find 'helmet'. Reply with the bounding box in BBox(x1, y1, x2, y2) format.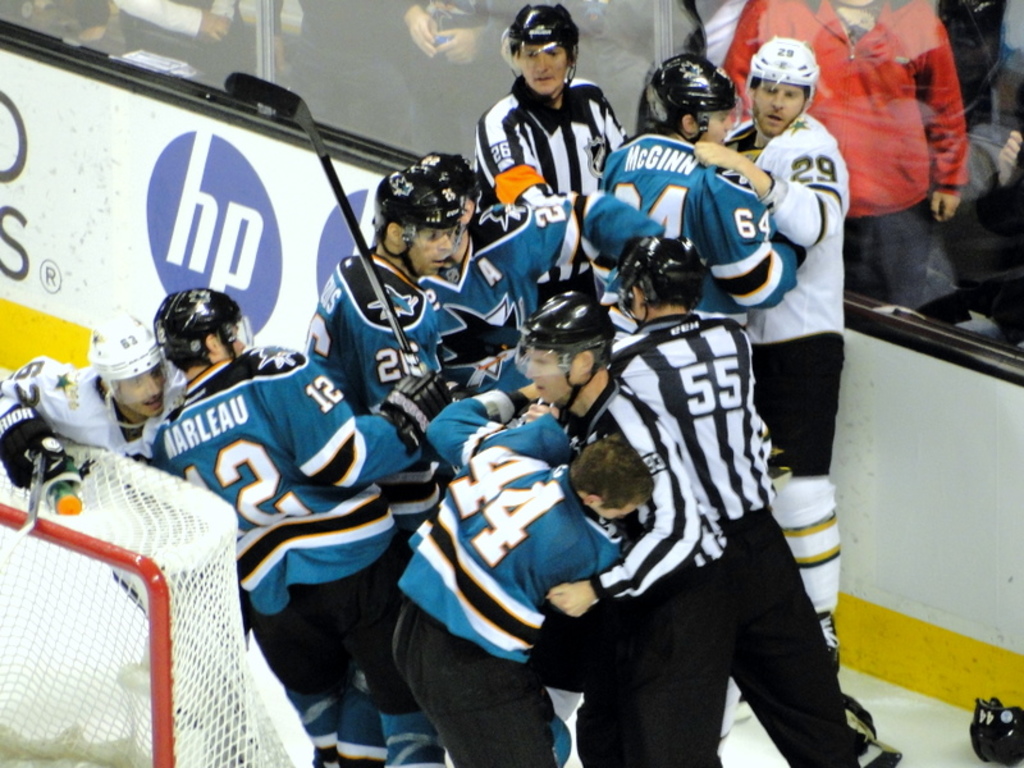
BBox(605, 236, 705, 329).
